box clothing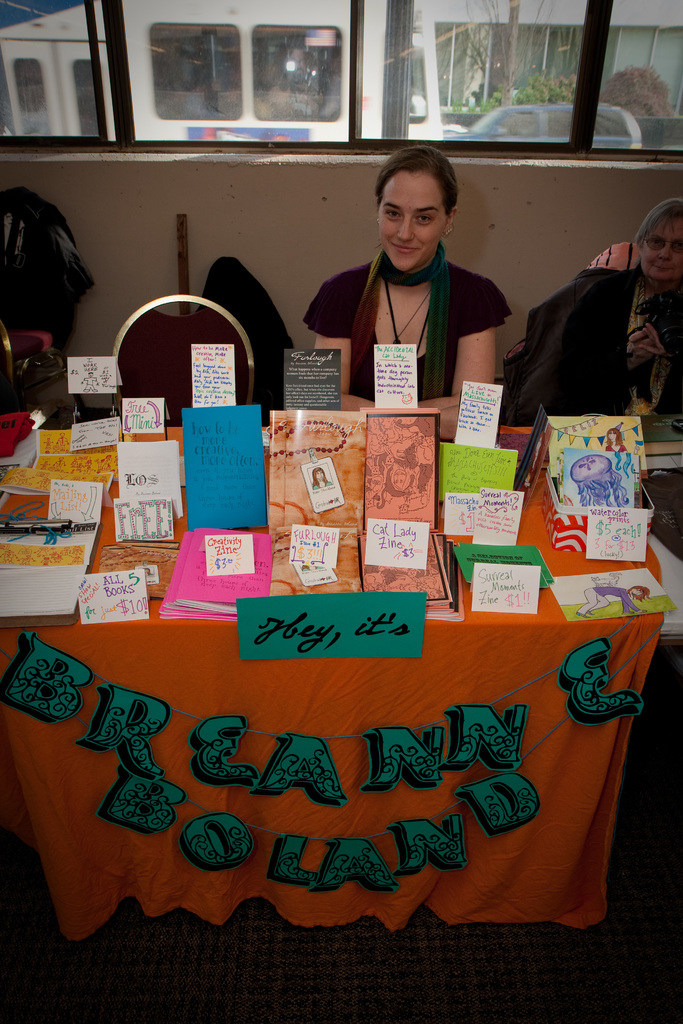
select_region(305, 217, 514, 406)
